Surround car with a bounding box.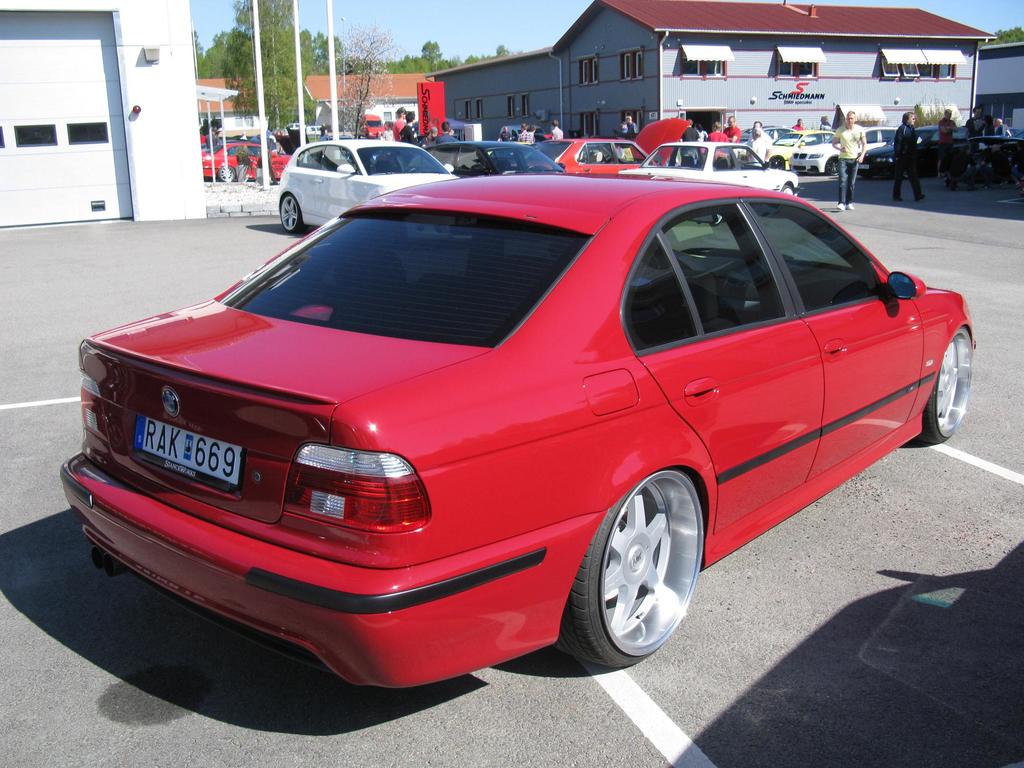
BBox(864, 125, 893, 149).
